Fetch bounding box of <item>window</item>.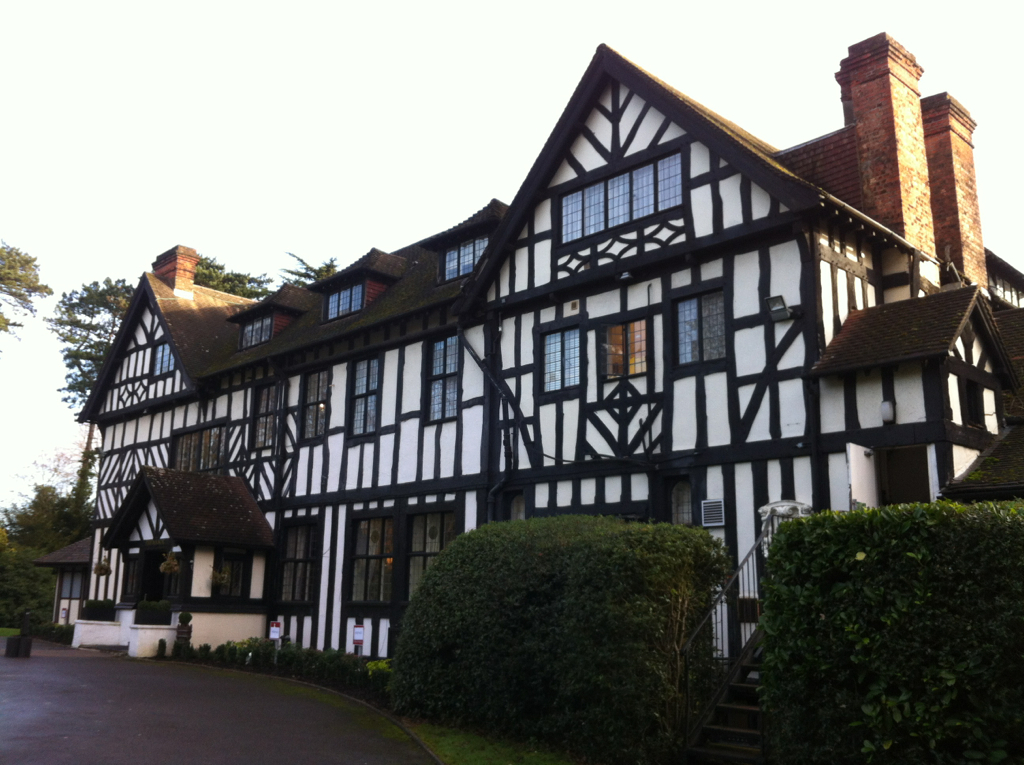
Bbox: rect(417, 337, 460, 432).
